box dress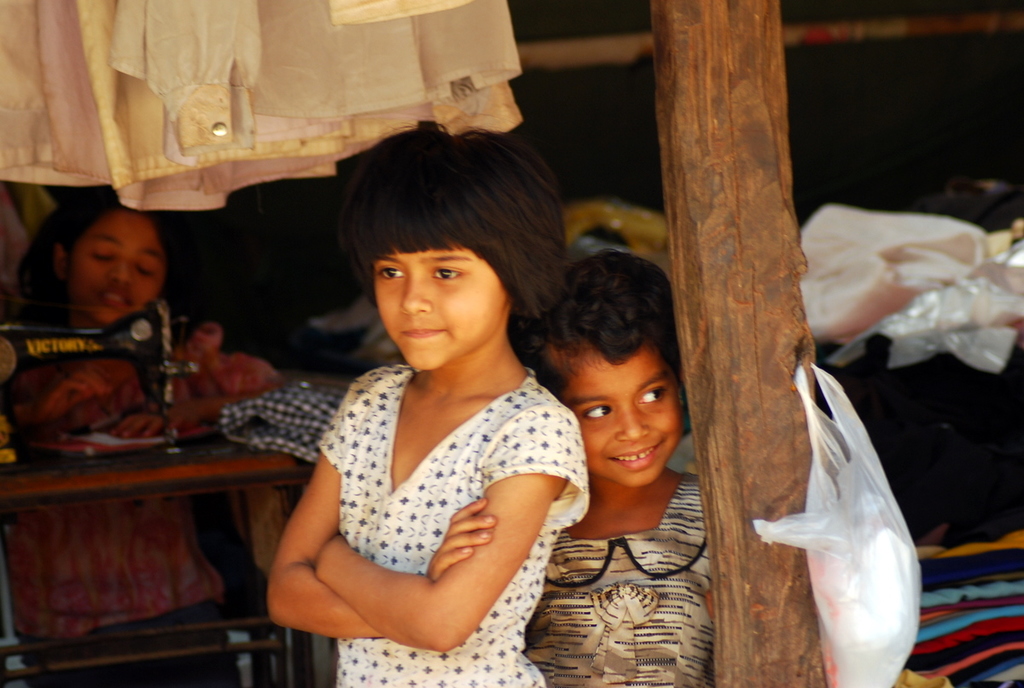
(317,363,591,687)
